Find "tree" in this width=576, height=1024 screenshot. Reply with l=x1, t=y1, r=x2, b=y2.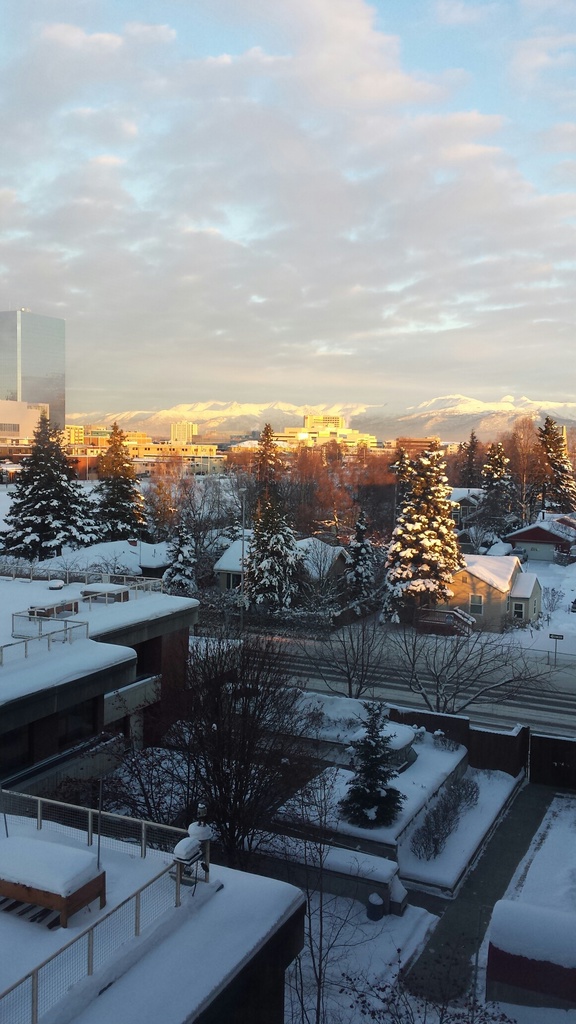
l=107, t=620, r=328, b=861.
